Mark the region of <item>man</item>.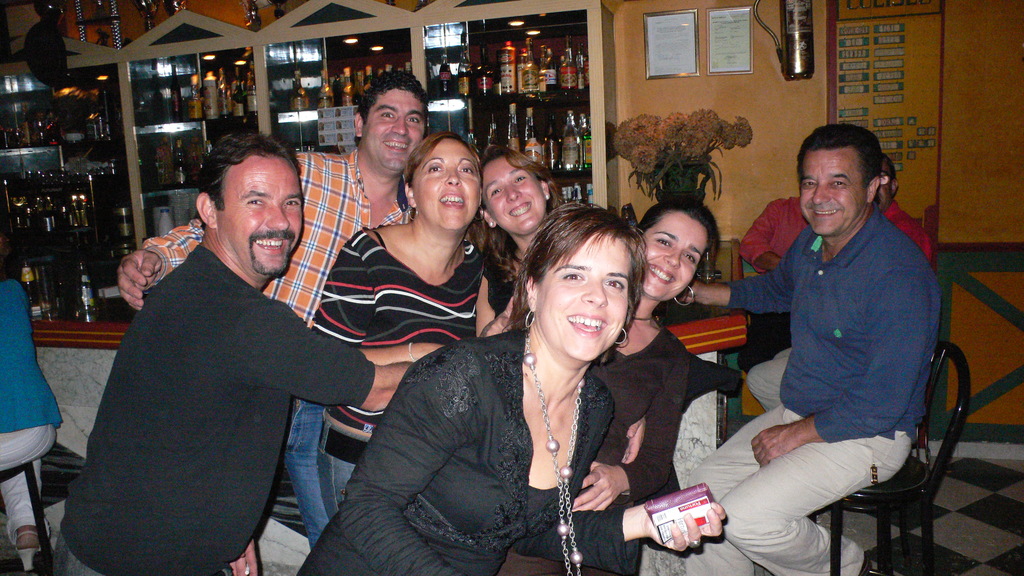
Region: left=115, top=77, right=431, bottom=541.
